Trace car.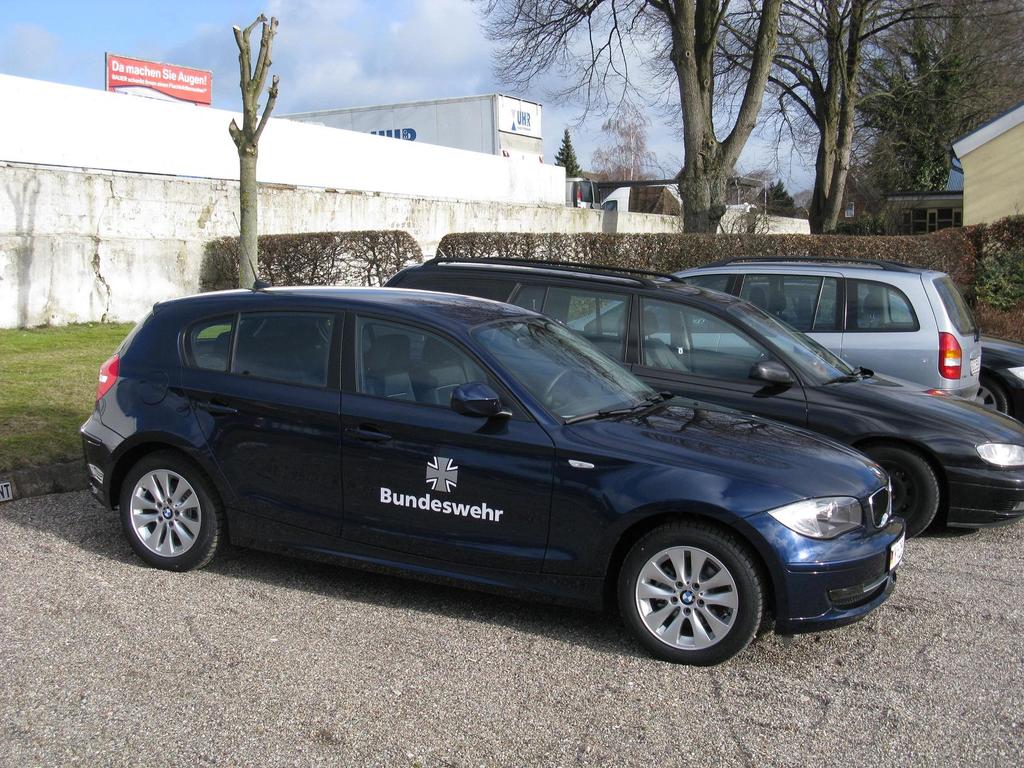
Traced to locate(79, 280, 907, 672).
